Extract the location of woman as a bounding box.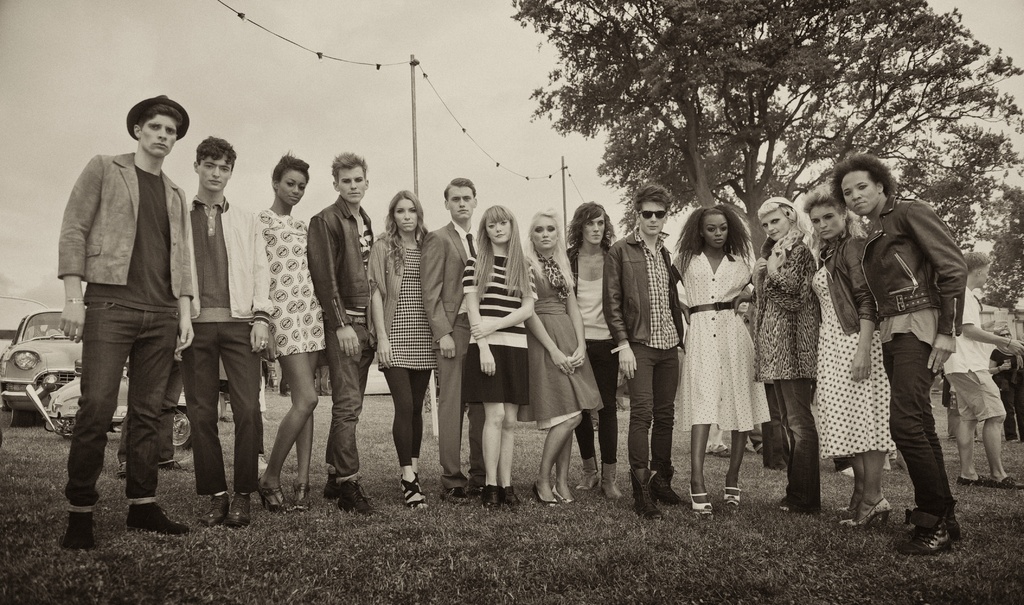
[828,158,970,555].
